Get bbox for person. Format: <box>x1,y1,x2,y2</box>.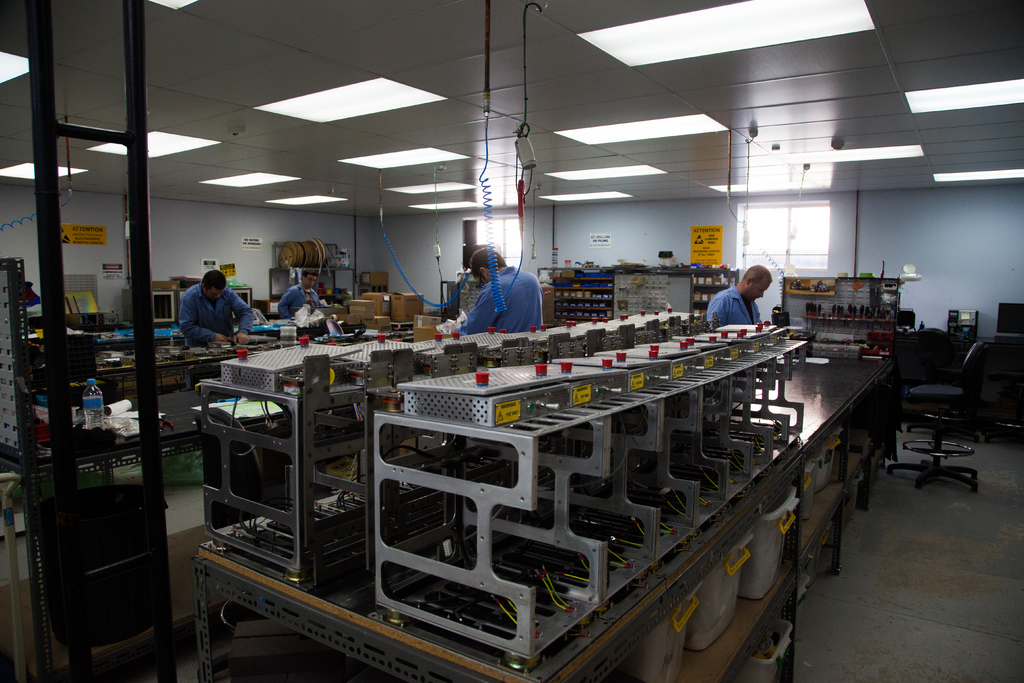
<box>175,267,255,342</box>.
